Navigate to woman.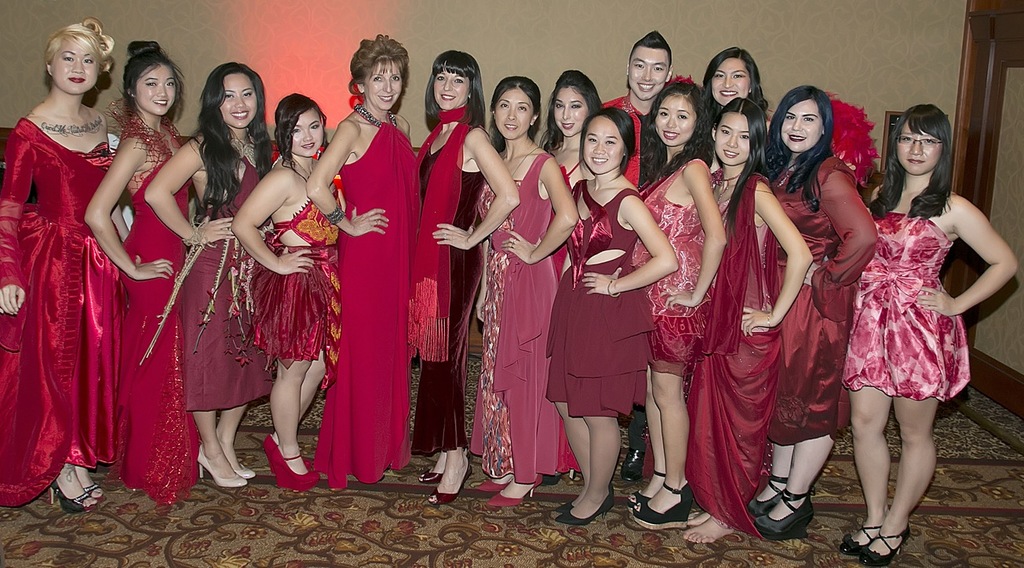
Navigation target: select_region(417, 50, 519, 508).
